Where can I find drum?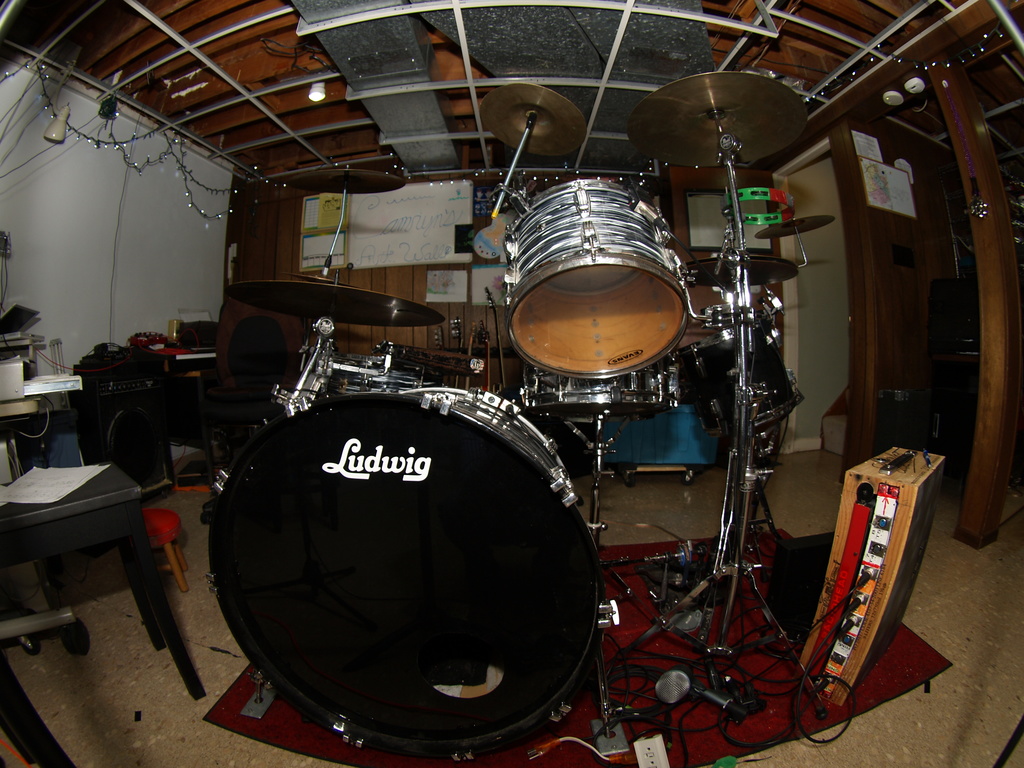
You can find it at 524:360:678:428.
